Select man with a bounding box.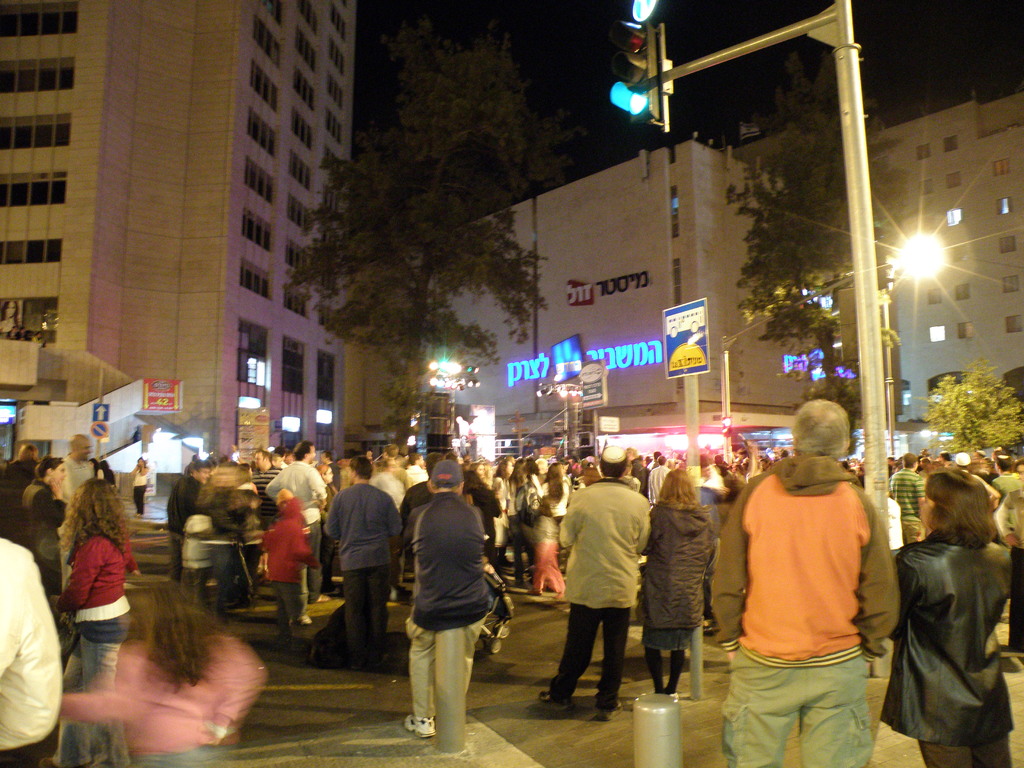
bbox=(0, 536, 70, 762).
